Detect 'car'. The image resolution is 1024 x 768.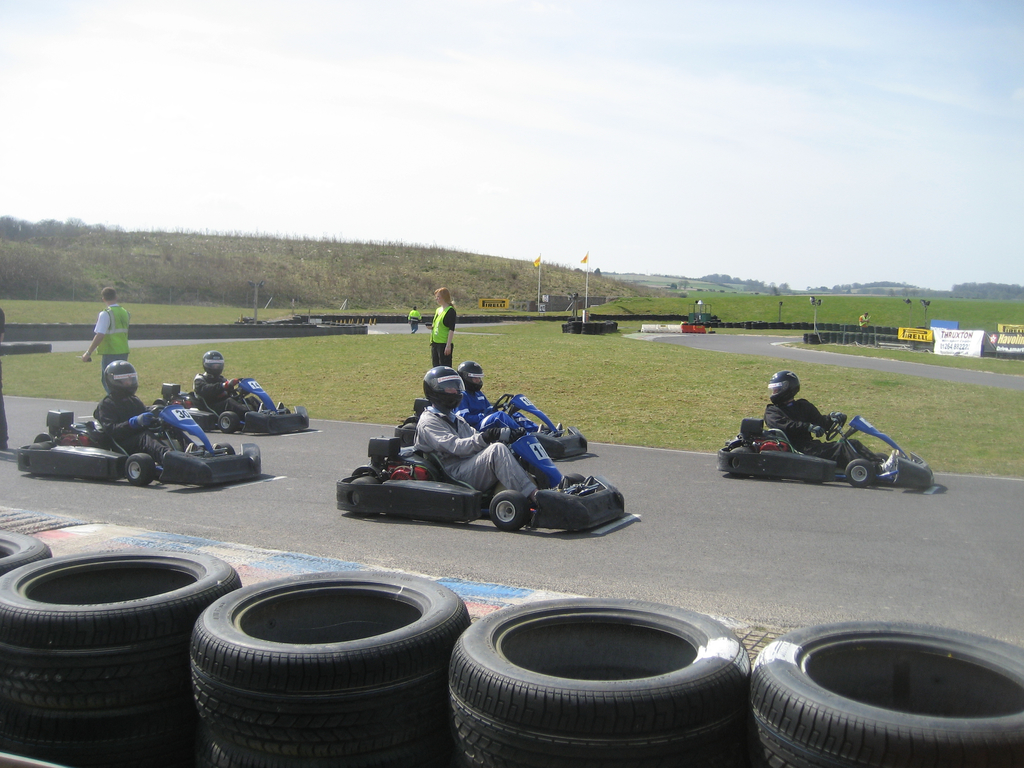
region(367, 392, 592, 461).
